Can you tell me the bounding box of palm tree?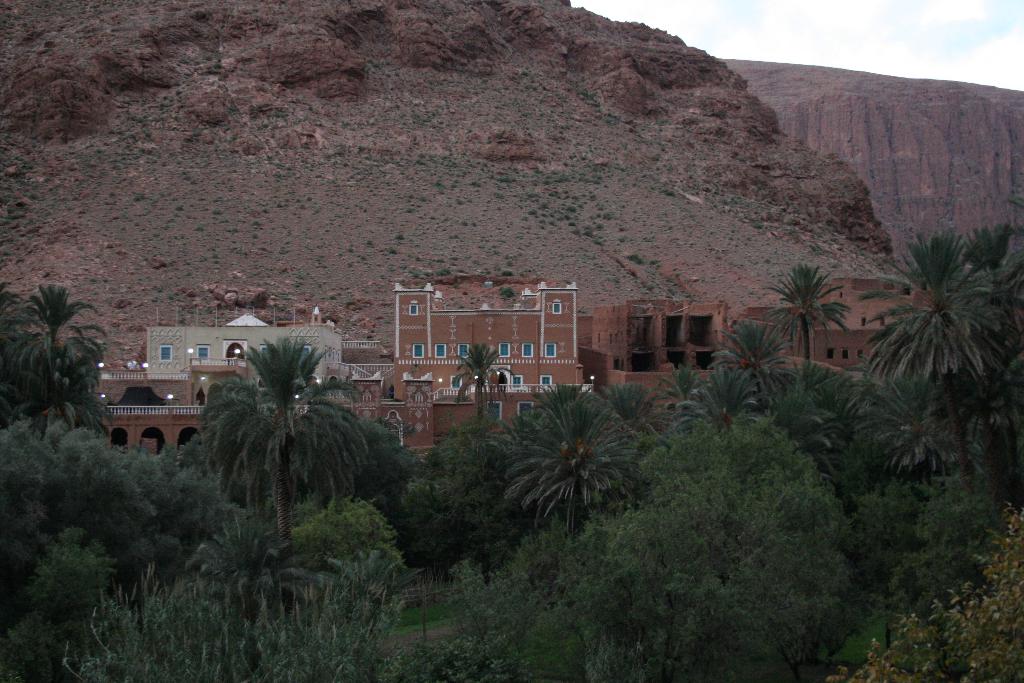
BBox(966, 238, 1023, 343).
